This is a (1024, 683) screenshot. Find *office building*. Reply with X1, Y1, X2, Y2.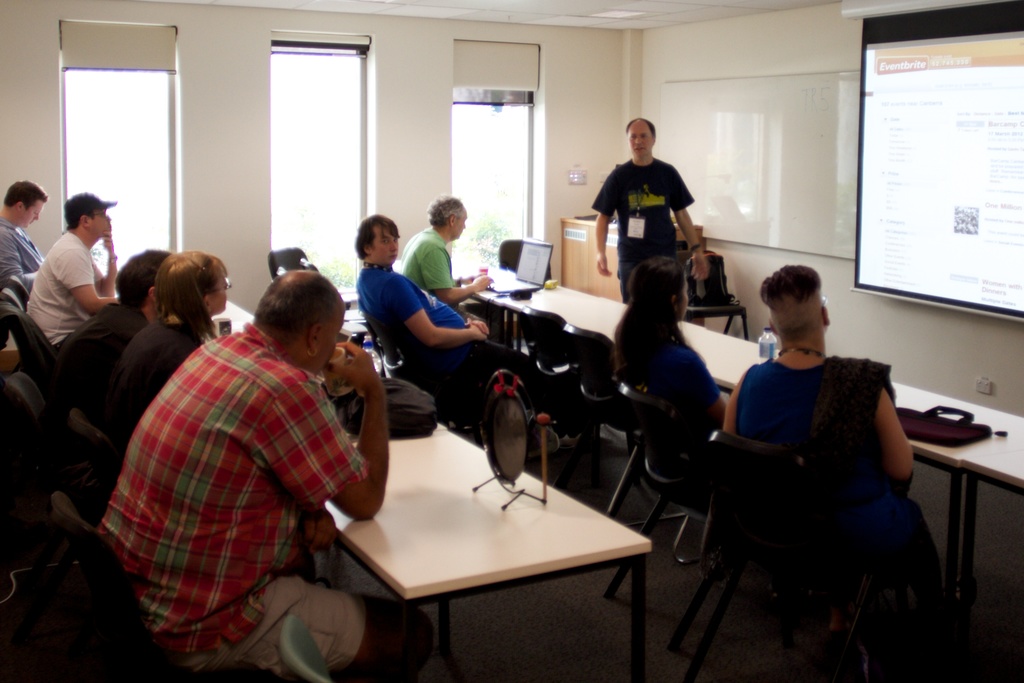
219, 6, 1009, 671.
